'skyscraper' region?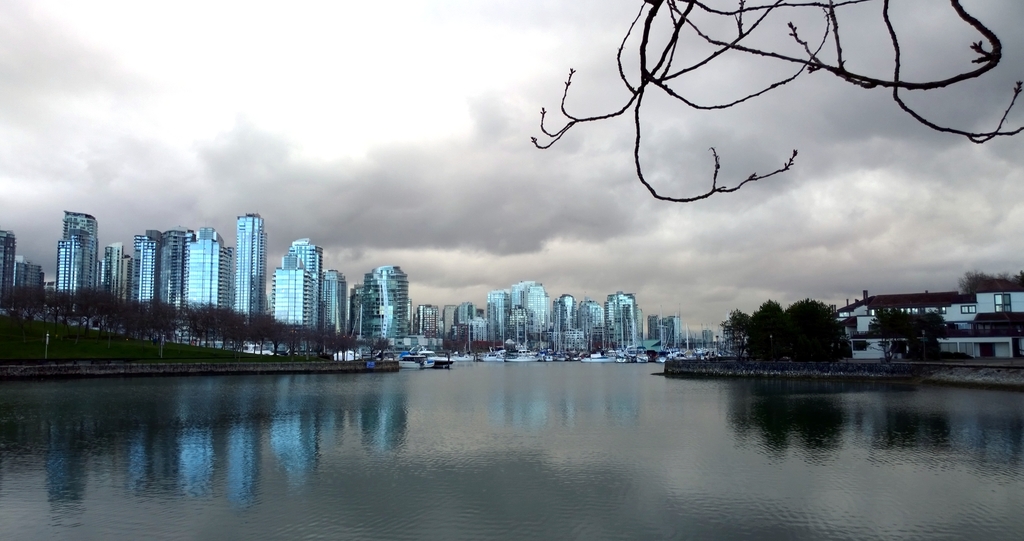
box=[583, 299, 614, 360]
